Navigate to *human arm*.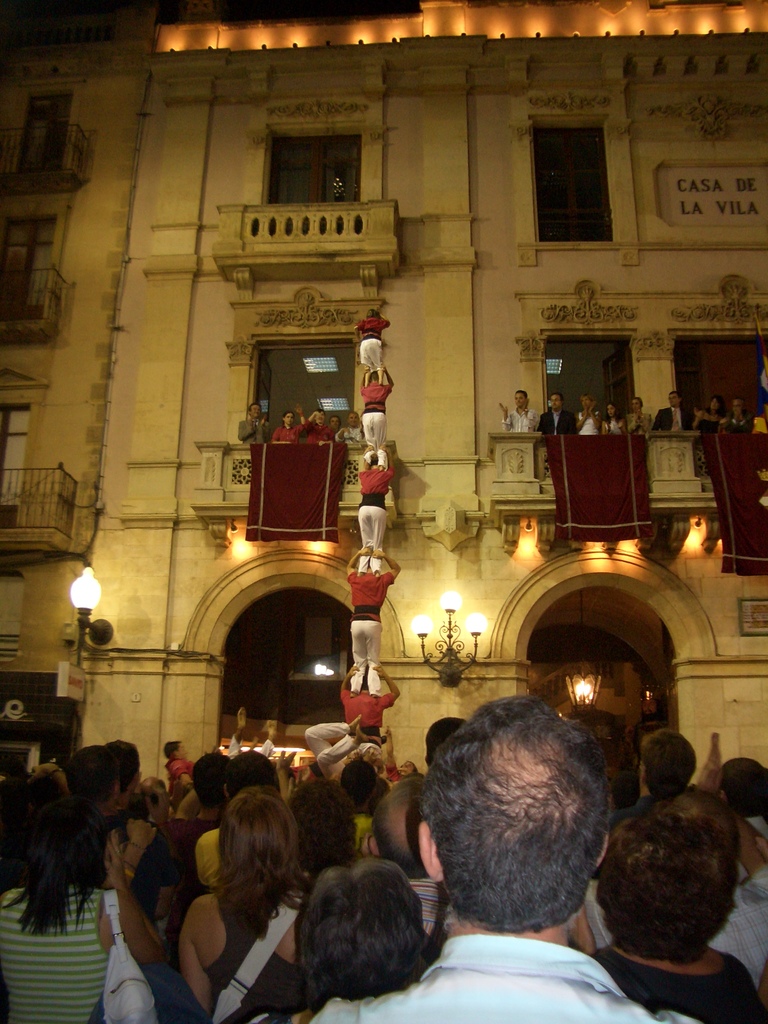
Navigation target: Rect(102, 822, 168, 964).
